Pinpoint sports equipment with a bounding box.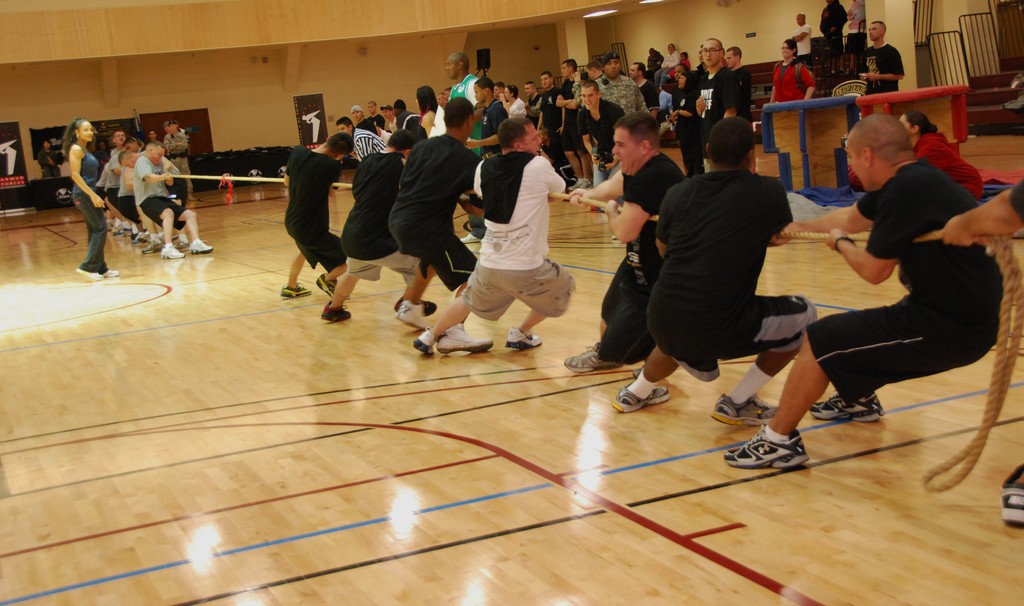
(169, 175, 1023, 492).
